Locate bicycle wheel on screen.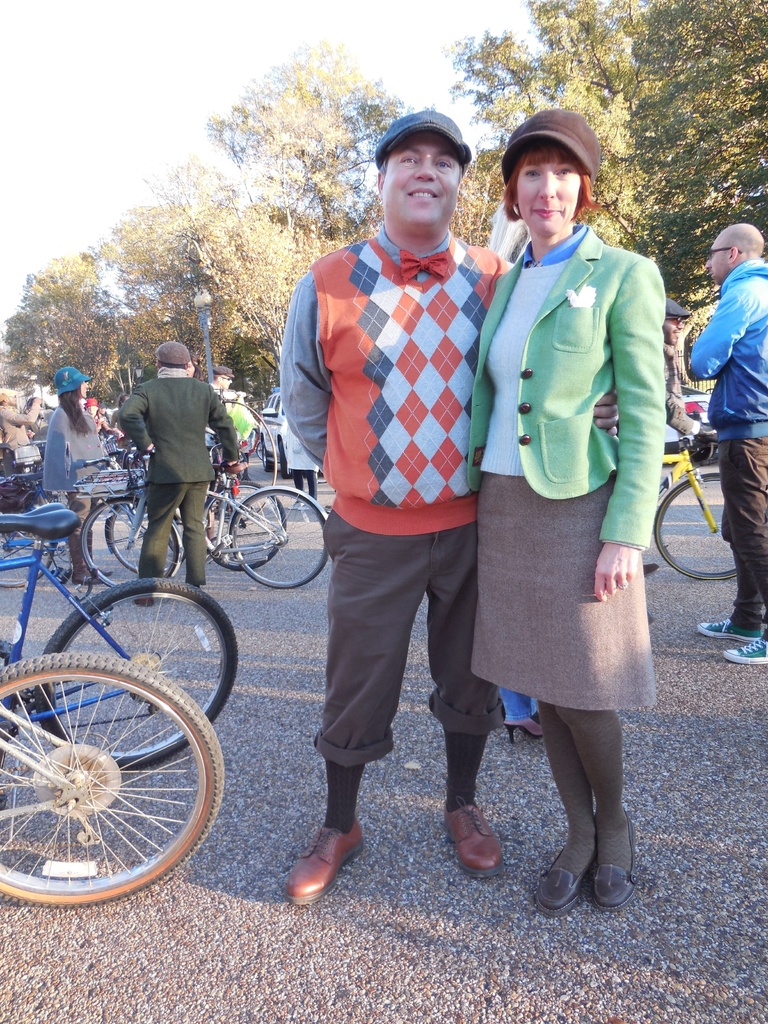
On screen at bbox=(202, 478, 287, 571).
